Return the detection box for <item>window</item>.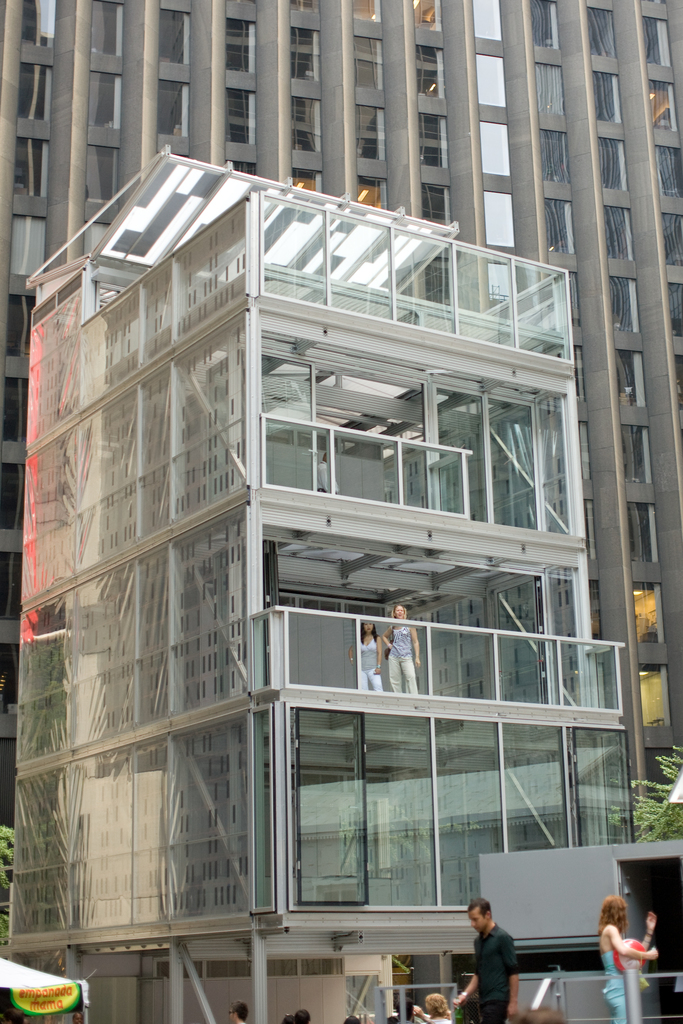
(x1=595, y1=71, x2=616, y2=124).
